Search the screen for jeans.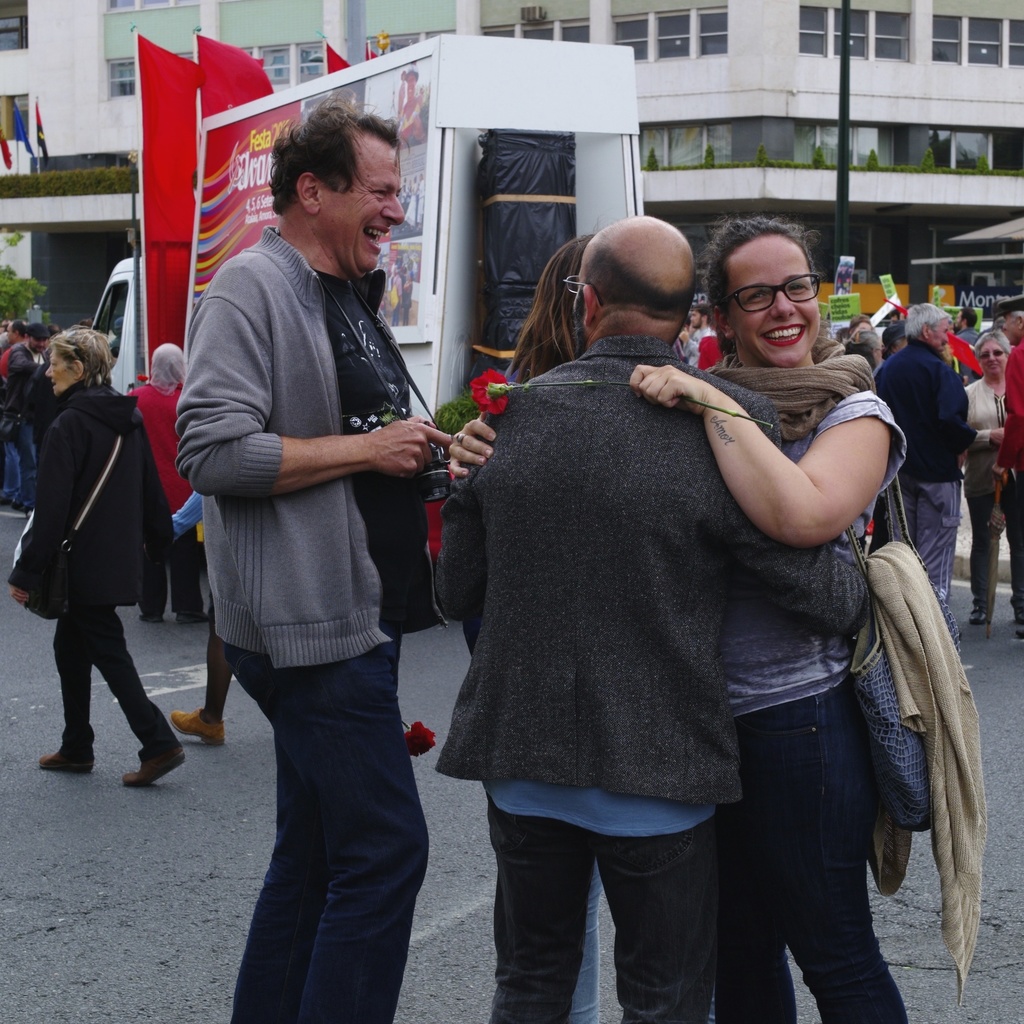
Found at [3, 412, 38, 506].
